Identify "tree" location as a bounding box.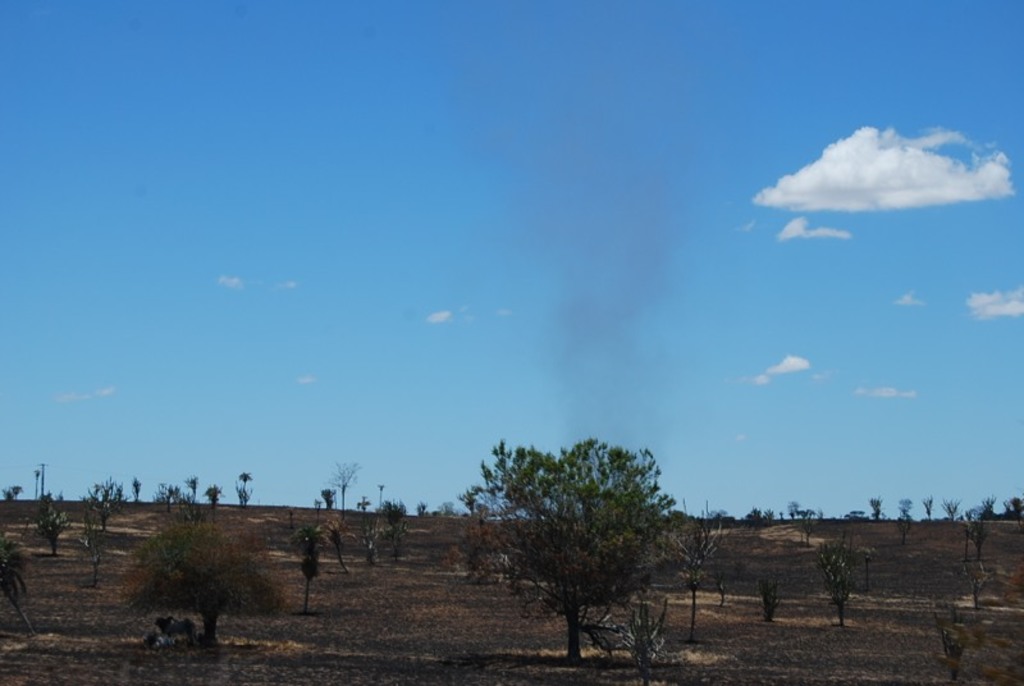
[977,494,1005,520].
